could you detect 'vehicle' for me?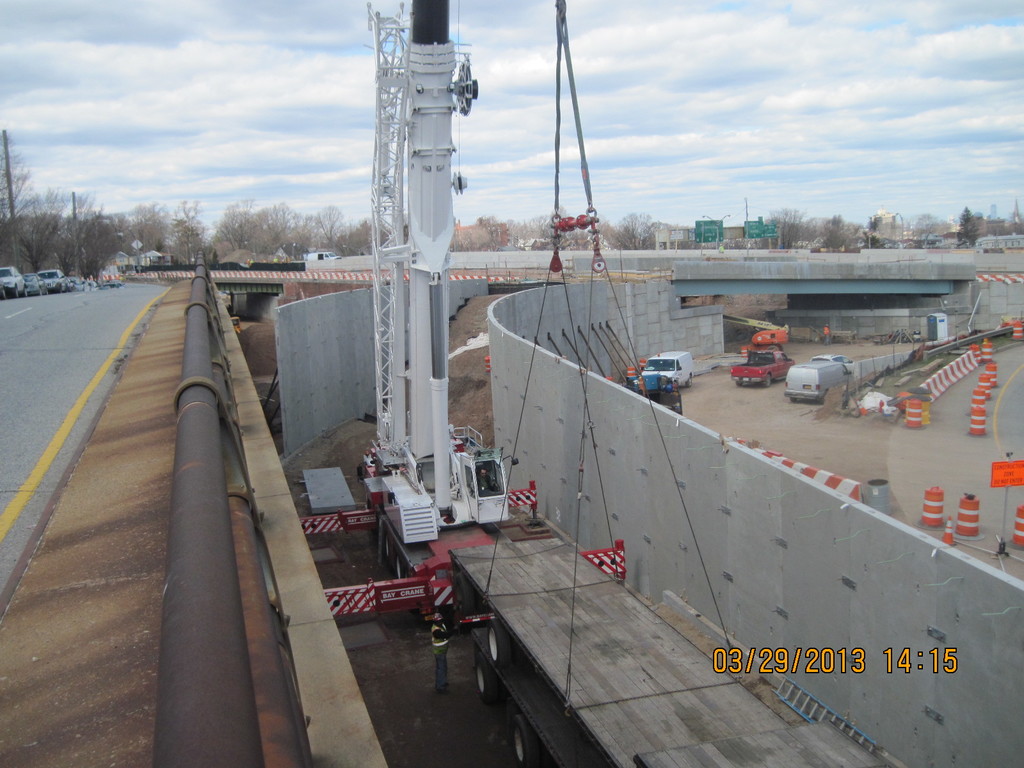
Detection result: locate(300, 247, 345, 262).
